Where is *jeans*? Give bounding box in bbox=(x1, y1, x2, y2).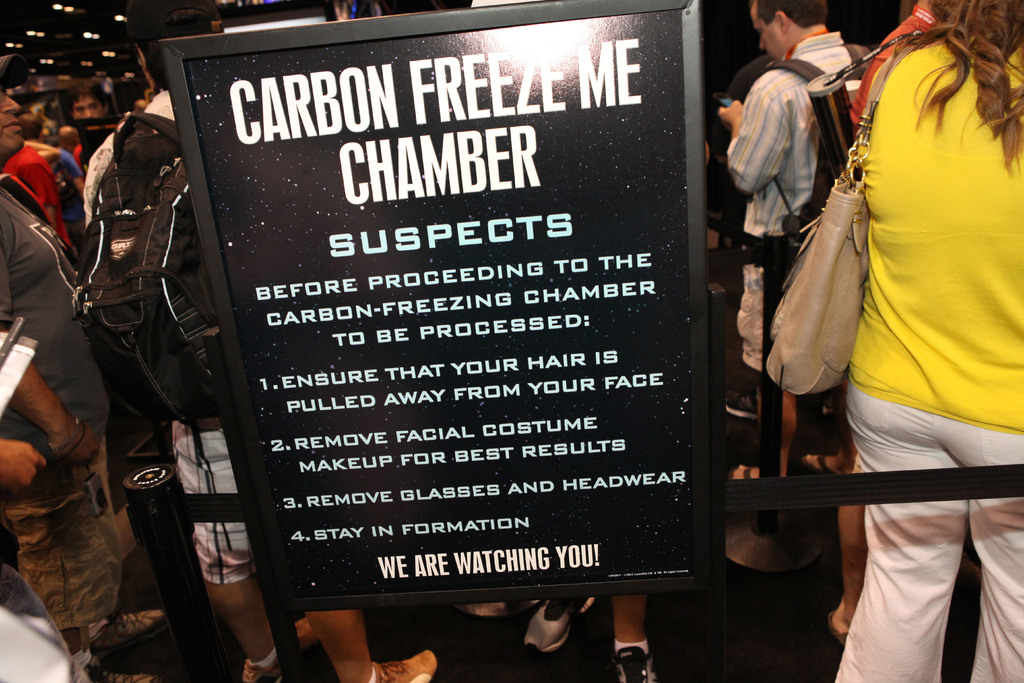
bbox=(831, 374, 1023, 682).
